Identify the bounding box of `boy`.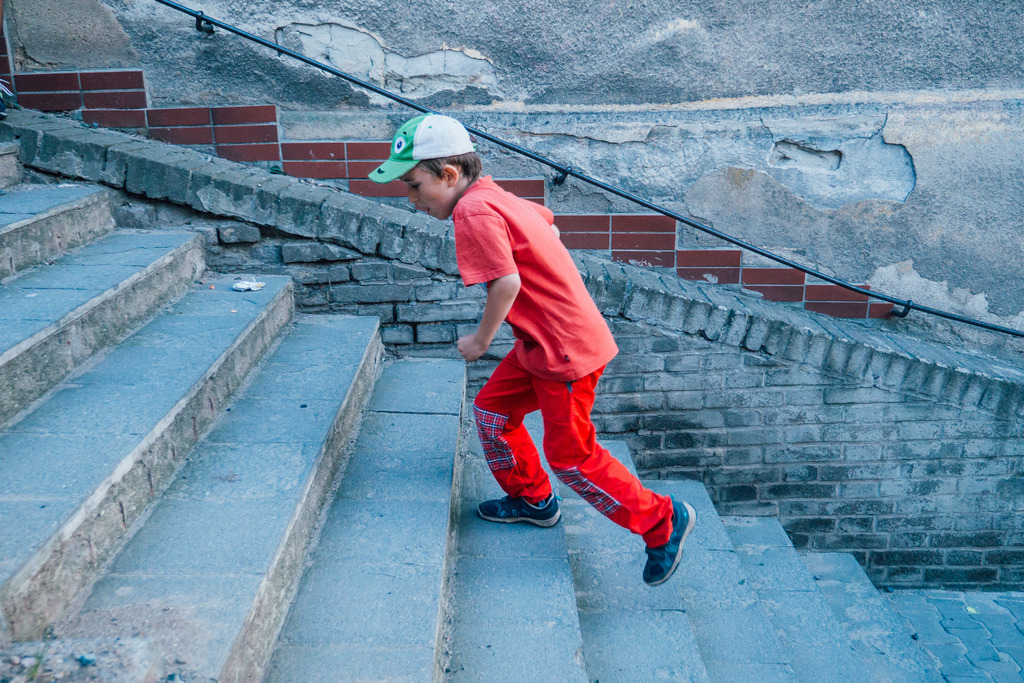
<region>418, 132, 700, 569</region>.
